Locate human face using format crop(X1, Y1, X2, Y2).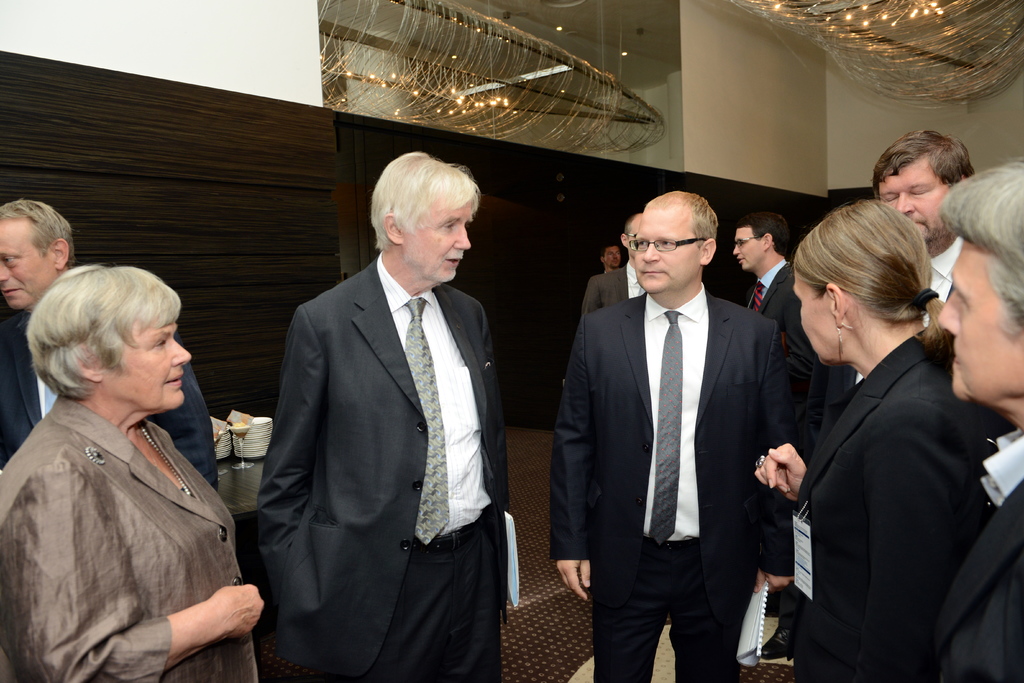
crop(938, 235, 1023, 400).
